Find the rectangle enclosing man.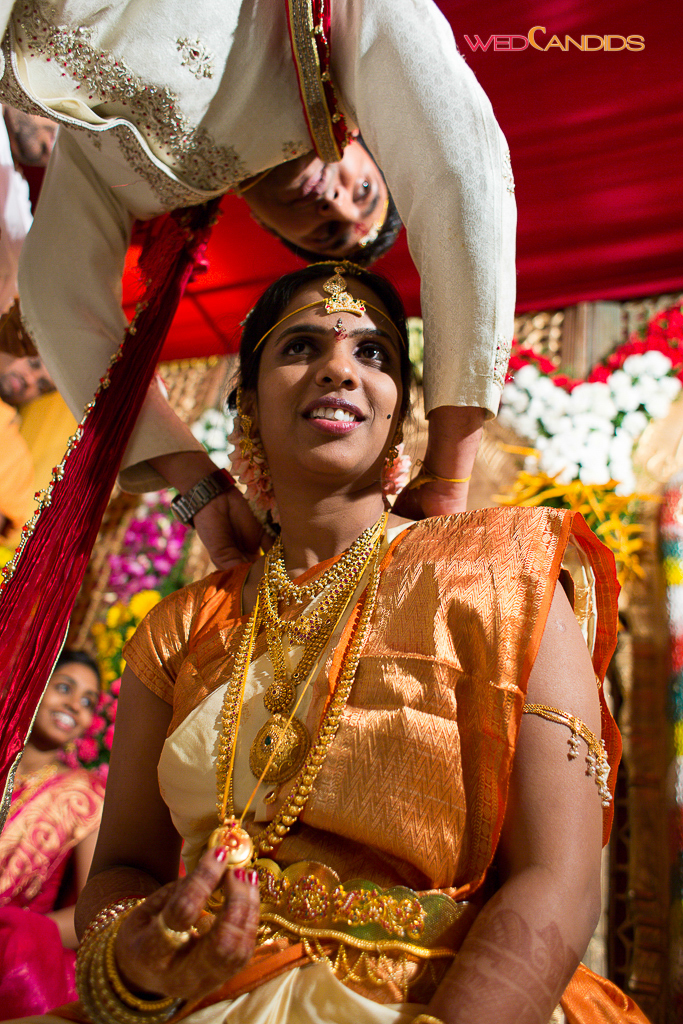
crop(0, 0, 517, 572).
